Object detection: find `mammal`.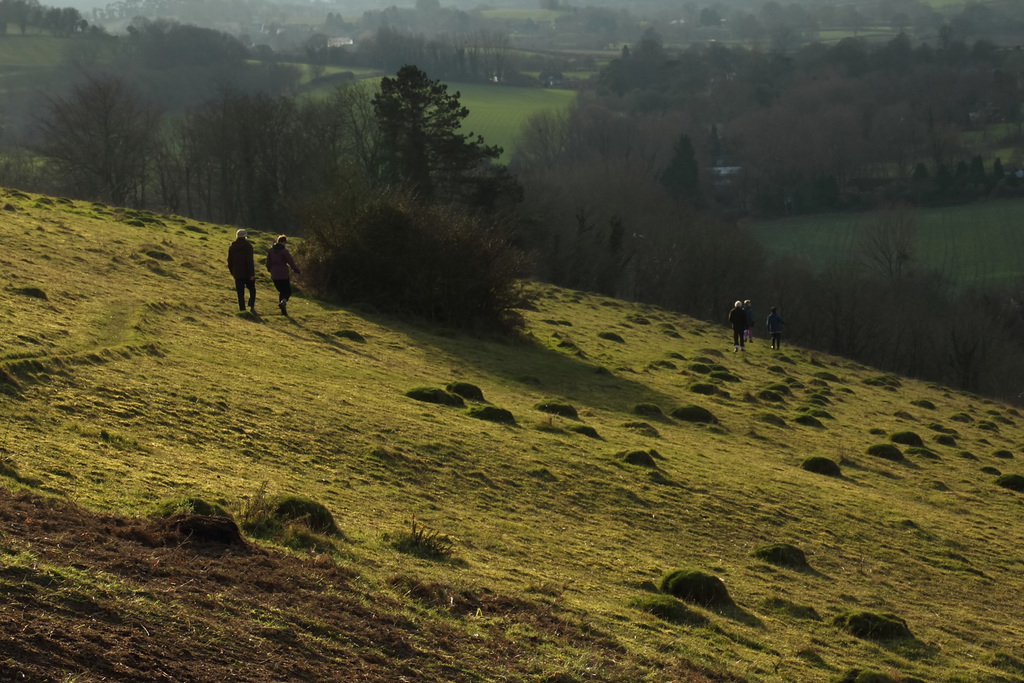
(x1=227, y1=232, x2=252, y2=307).
